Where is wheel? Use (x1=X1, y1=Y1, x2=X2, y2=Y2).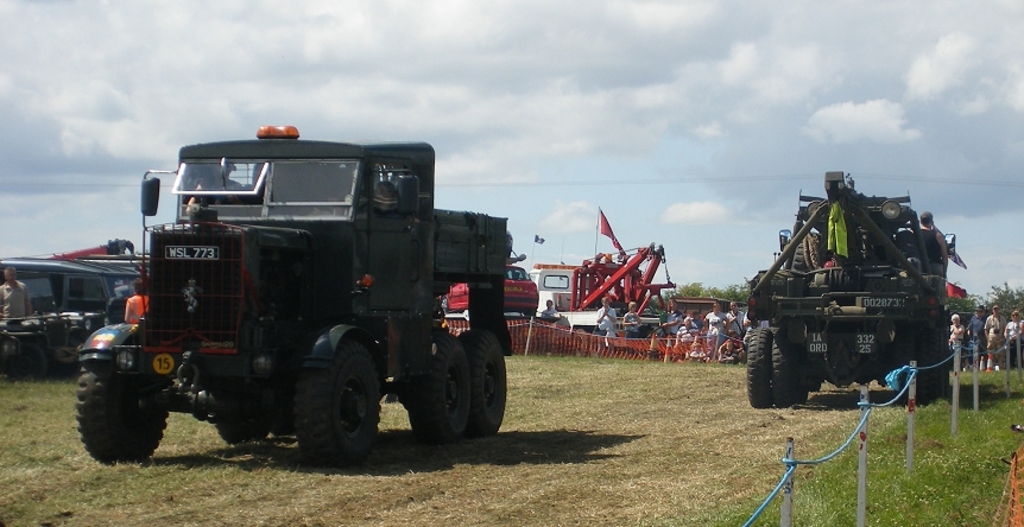
(x1=214, y1=421, x2=263, y2=445).
